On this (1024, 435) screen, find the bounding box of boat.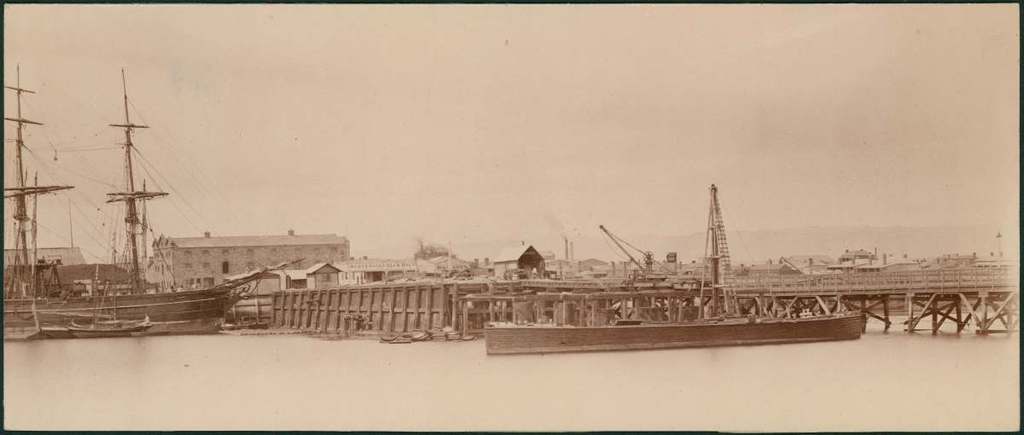
Bounding box: [482,180,873,358].
